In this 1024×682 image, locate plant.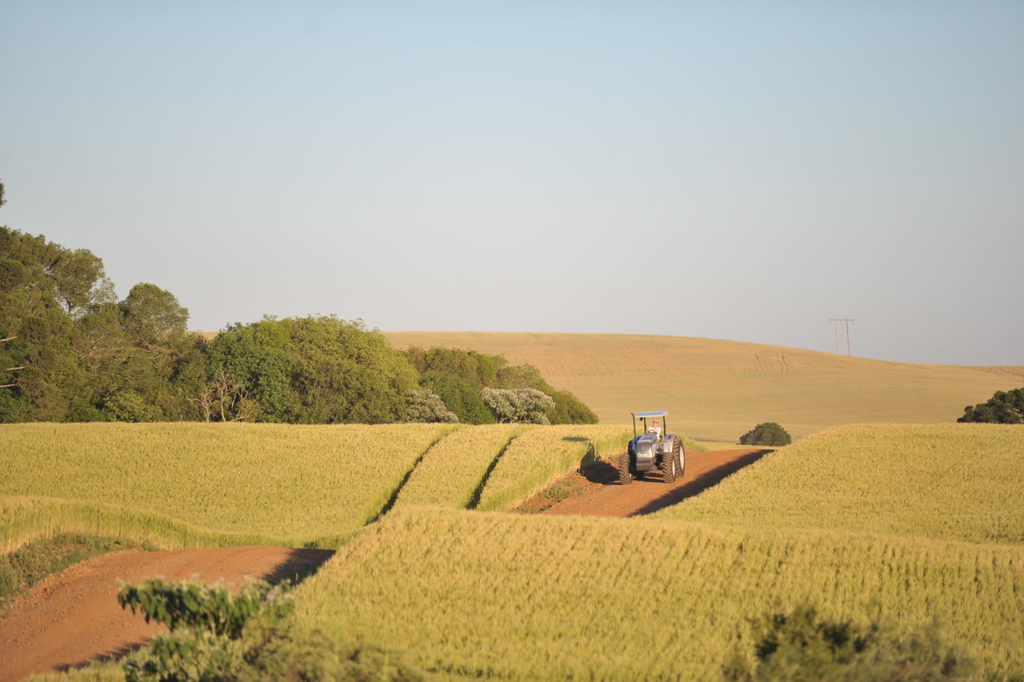
Bounding box: (x1=720, y1=413, x2=799, y2=455).
